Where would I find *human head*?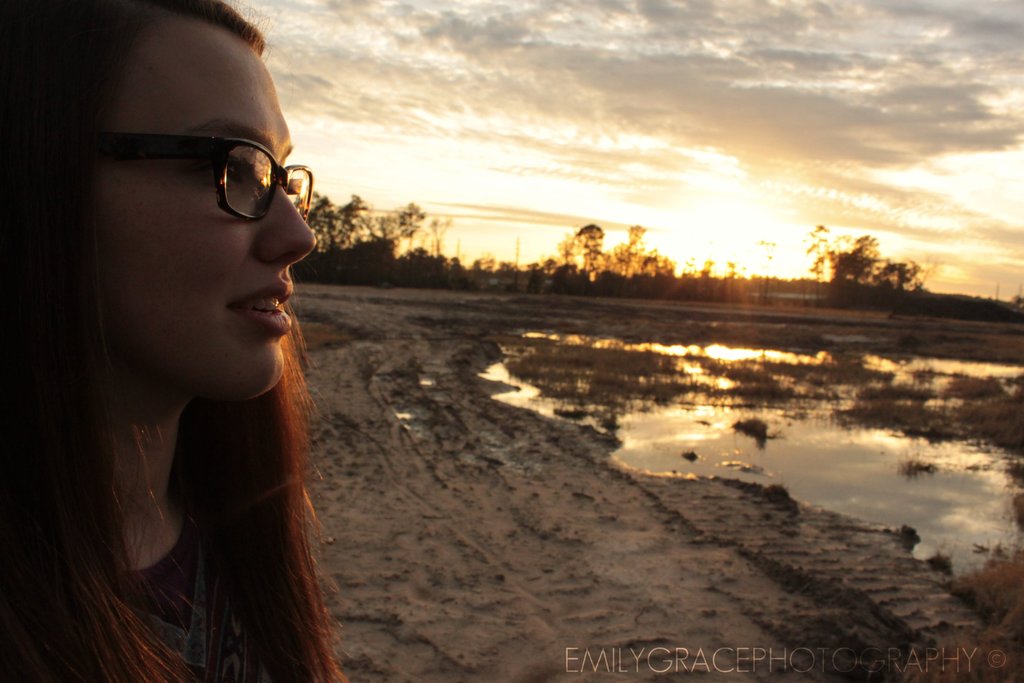
At bbox=(61, 0, 326, 432).
